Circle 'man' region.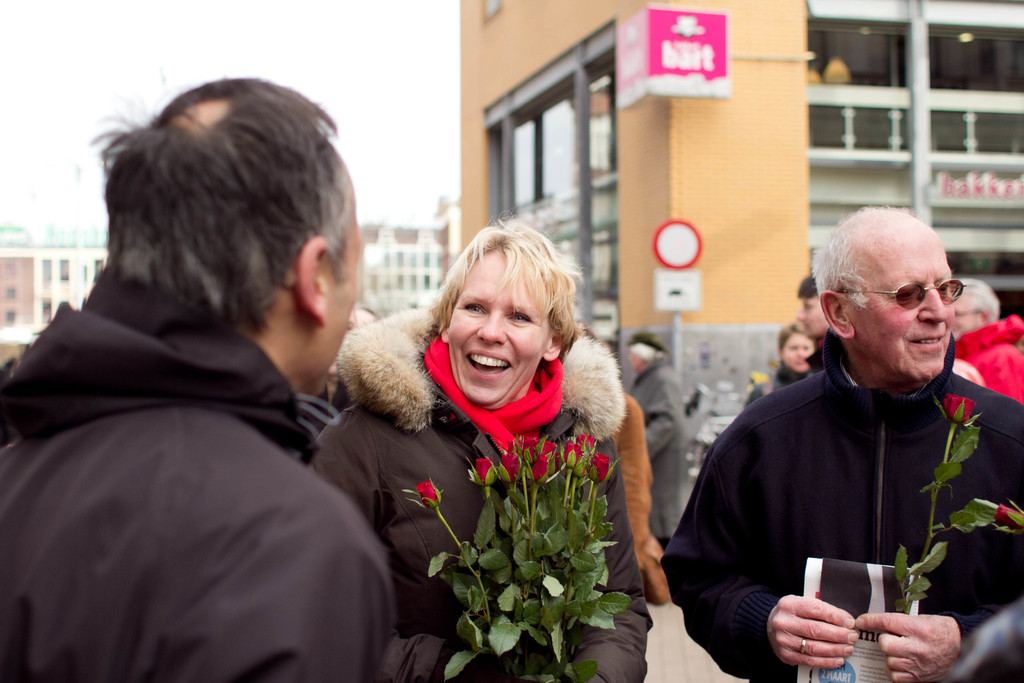
Region: l=796, t=274, r=833, b=374.
